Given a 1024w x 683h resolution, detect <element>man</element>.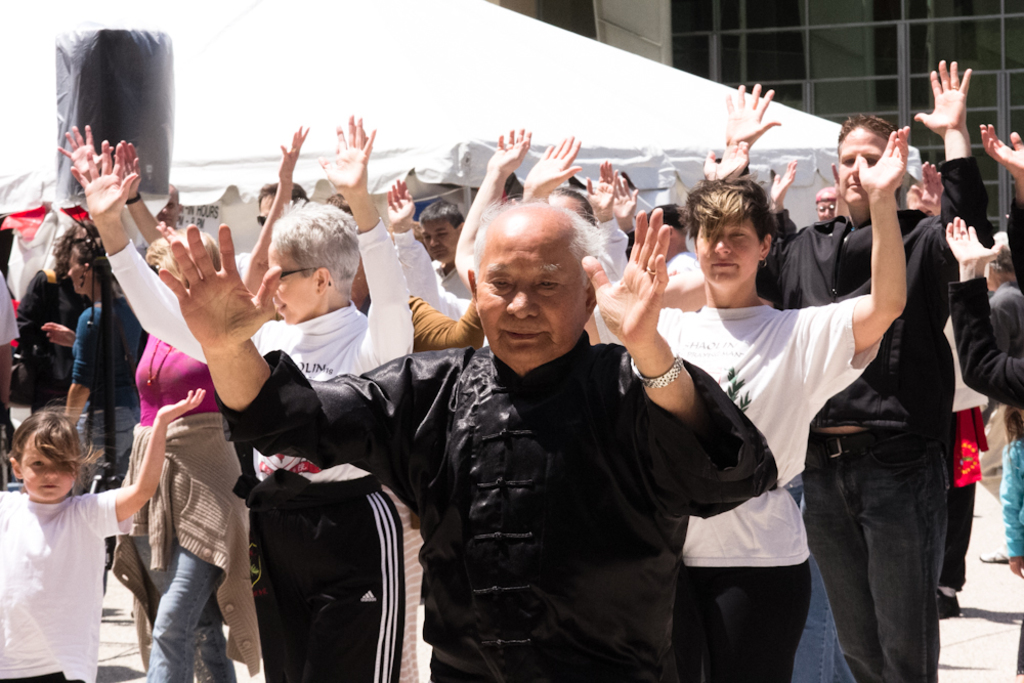
<bbox>453, 128, 919, 682</bbox>.
